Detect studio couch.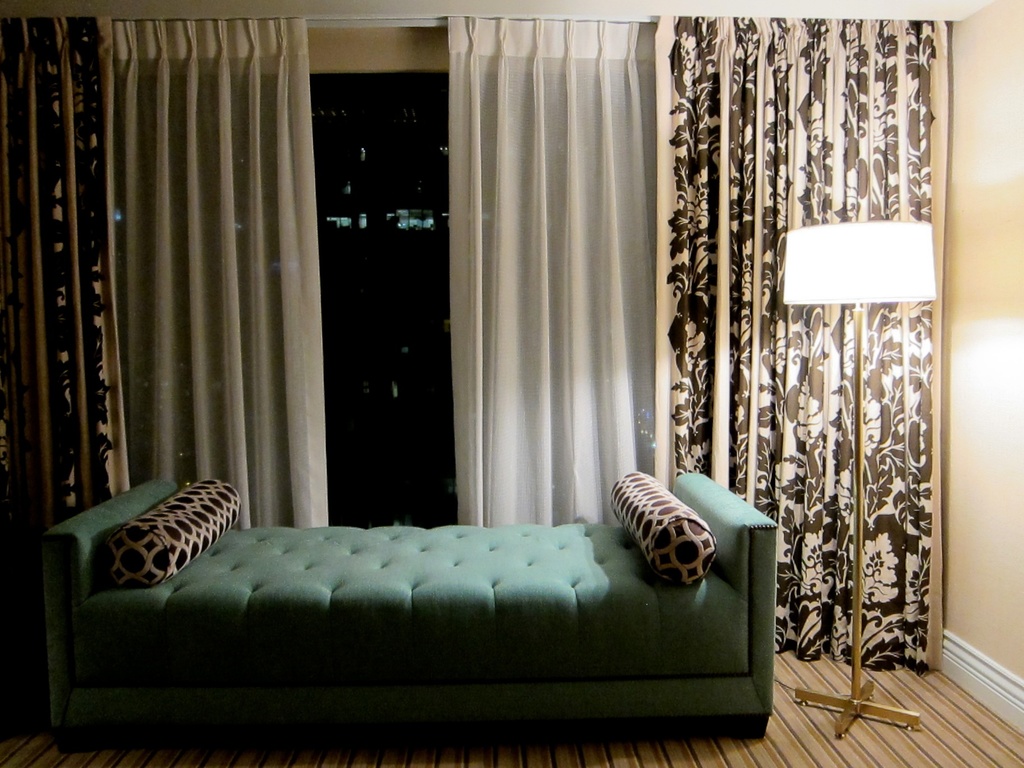
Detected at region(40, 476, 774, 740).
